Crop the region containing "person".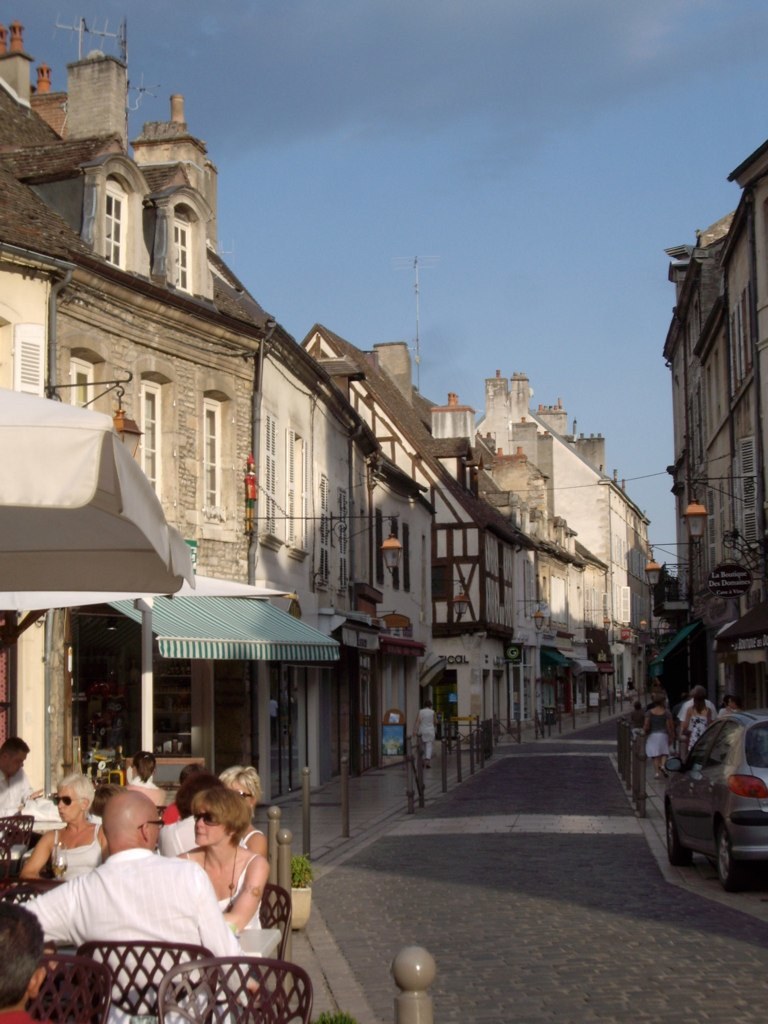
Crop region: [x1=683, y1=688, x2=712, y2=753].
